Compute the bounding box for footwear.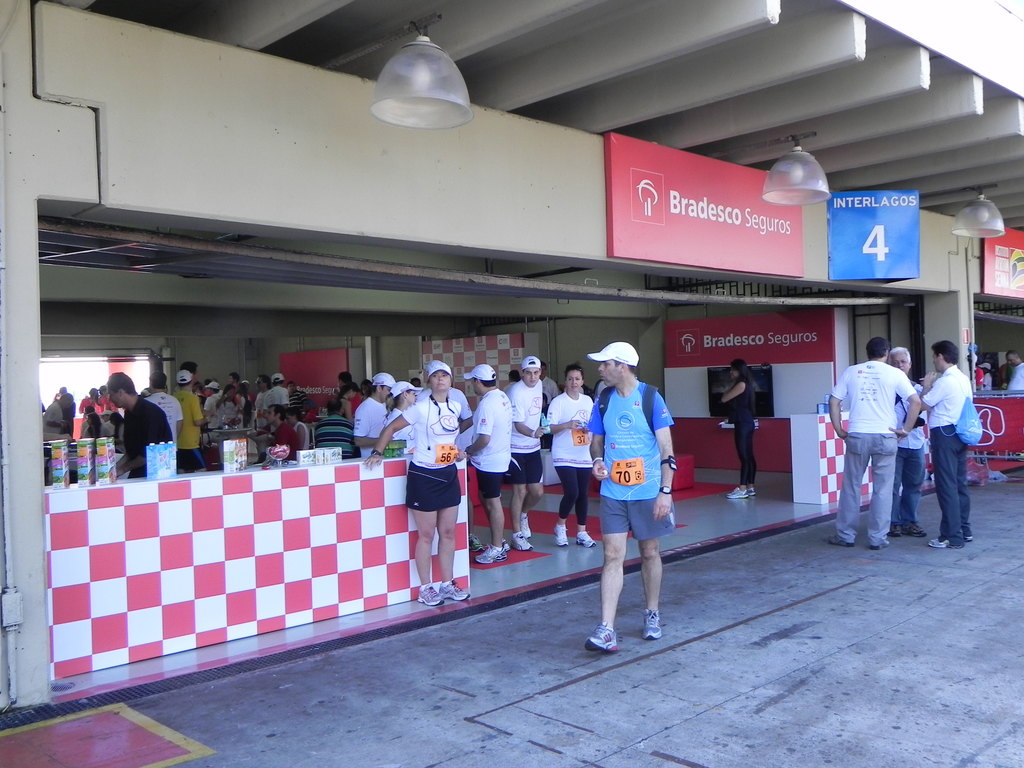
bbox=(902, 525, 927, 538).
